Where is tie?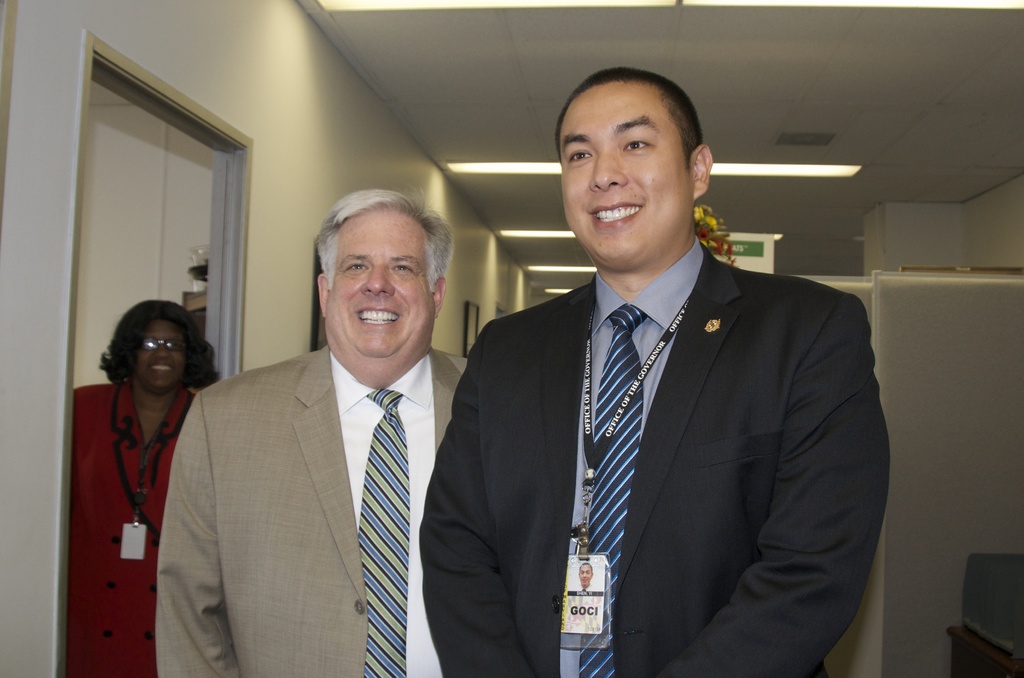
356,389,424,677.
